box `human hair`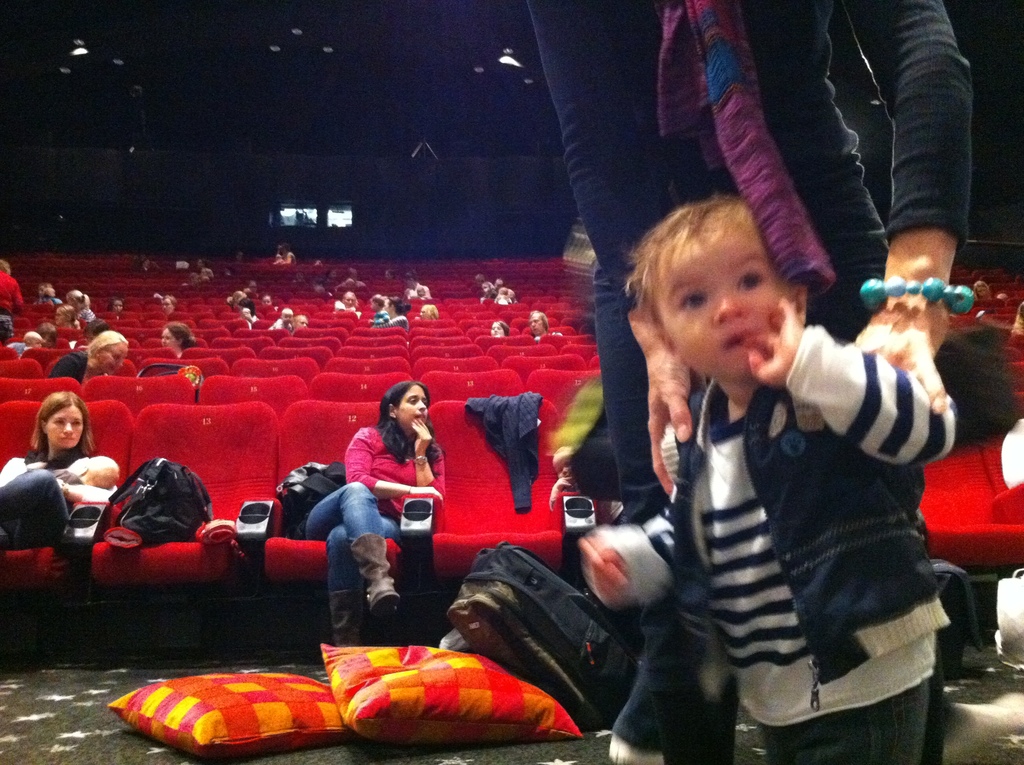
227,289,244,303
